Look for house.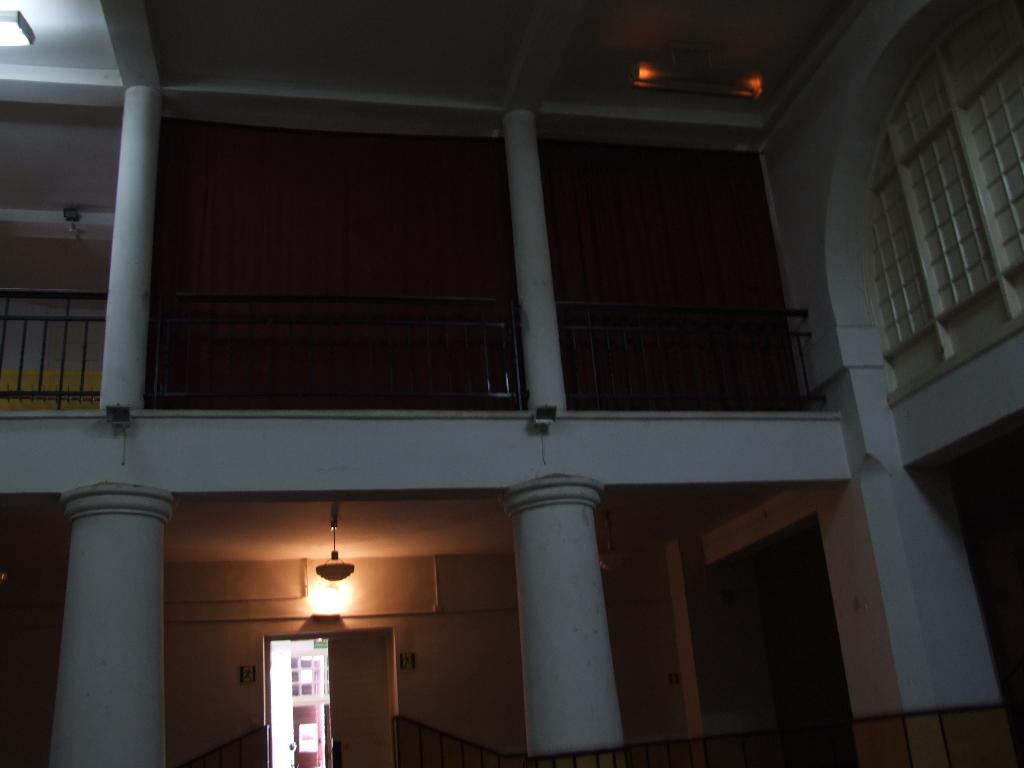
Found: (left=5, top=0, right=1023, bottom=767).
